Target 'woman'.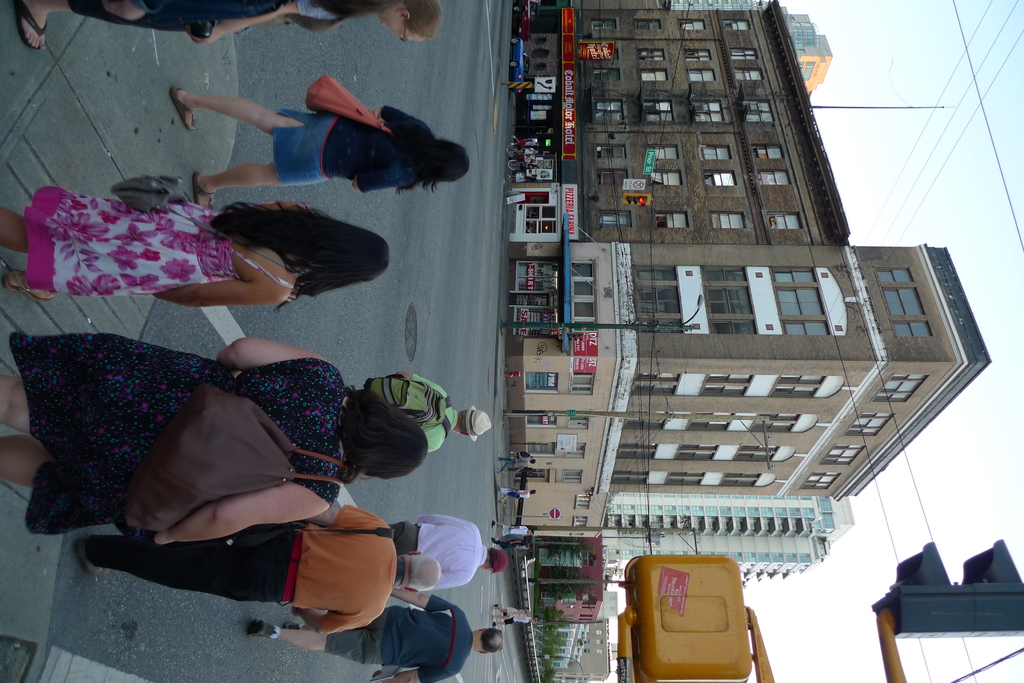
Target region: 8,159,417,333.
